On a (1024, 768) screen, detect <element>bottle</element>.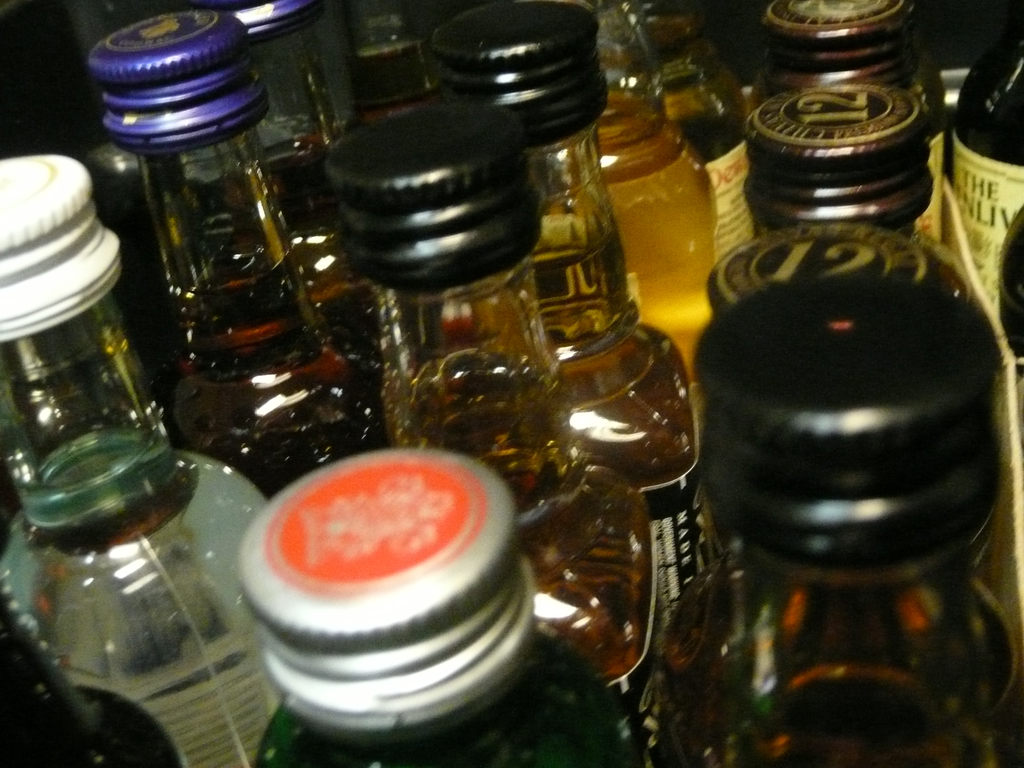
left=658, top=275, right=1023, bottom=767.
